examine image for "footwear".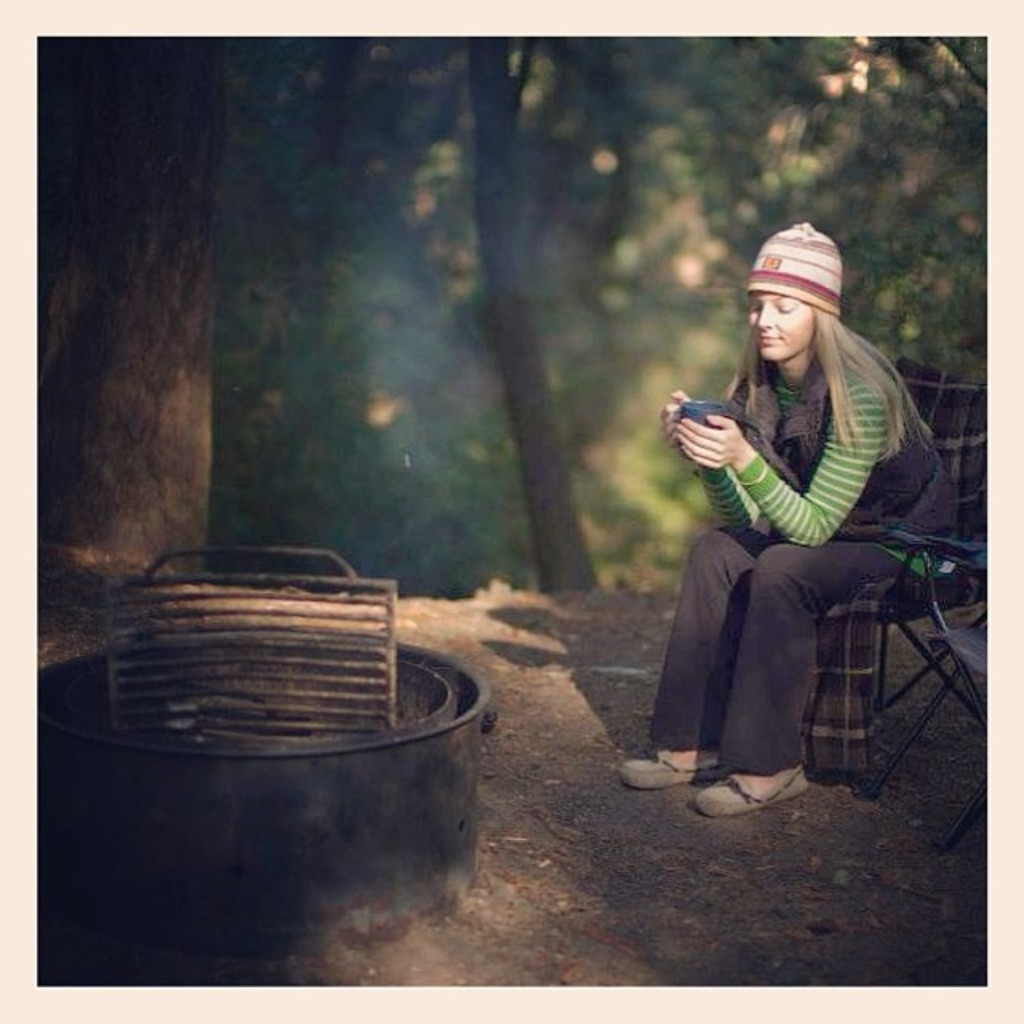
Examination result: locate(621, 750, 722, 790).
